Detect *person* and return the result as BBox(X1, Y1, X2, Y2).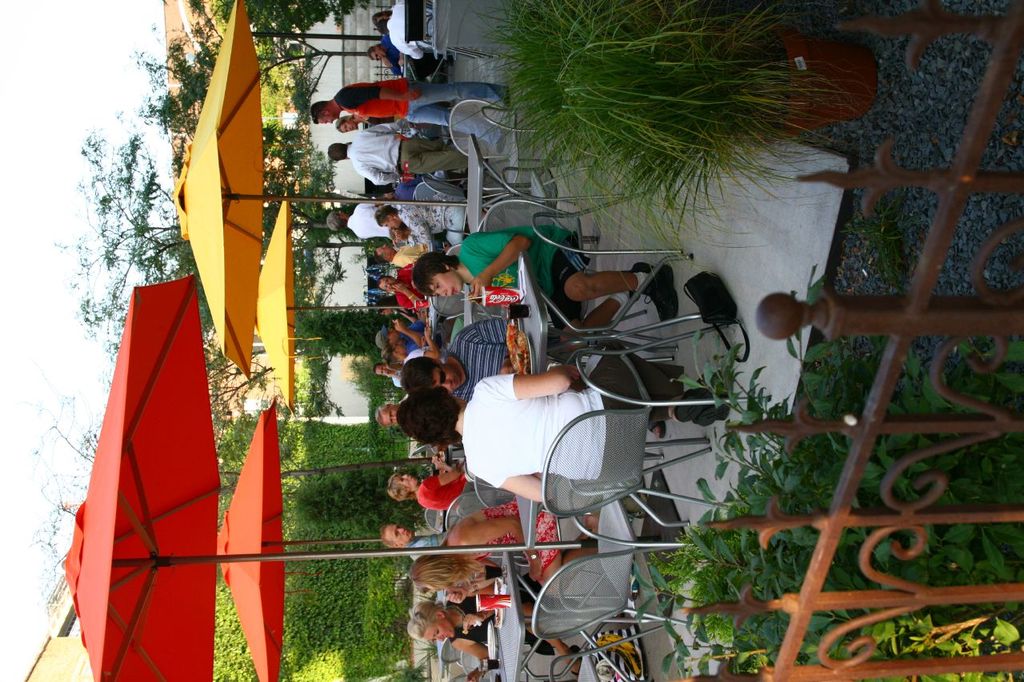
BBox(391, 365, 734, 500).
